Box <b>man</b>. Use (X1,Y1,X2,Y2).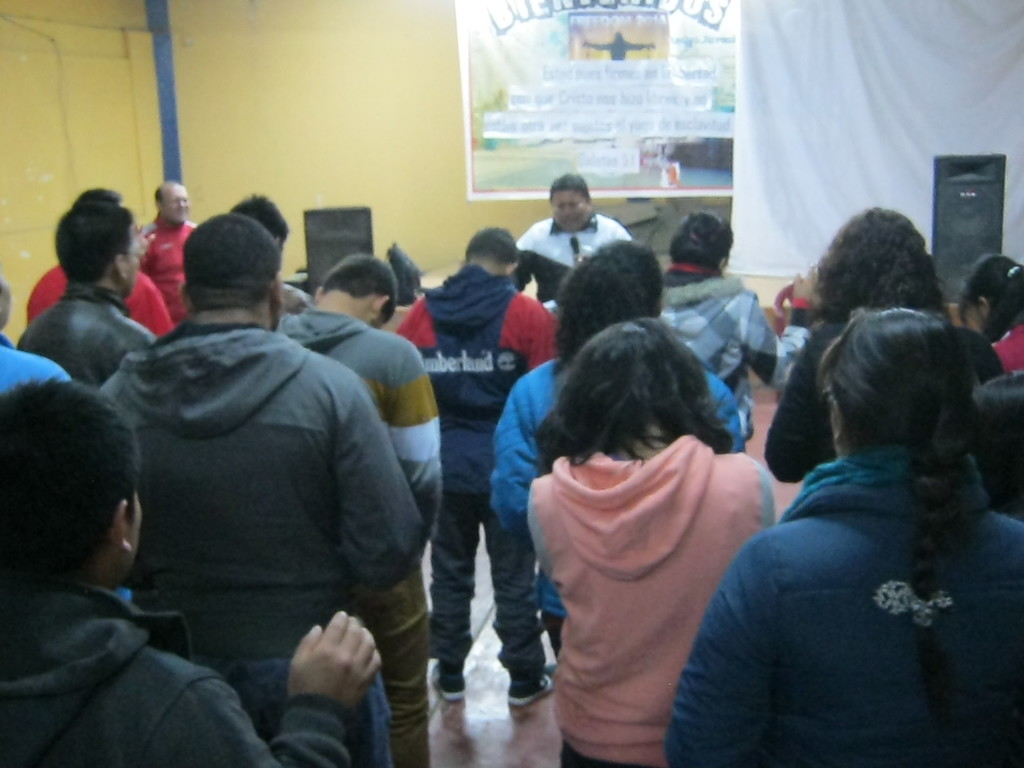
(0,376,384,767).
